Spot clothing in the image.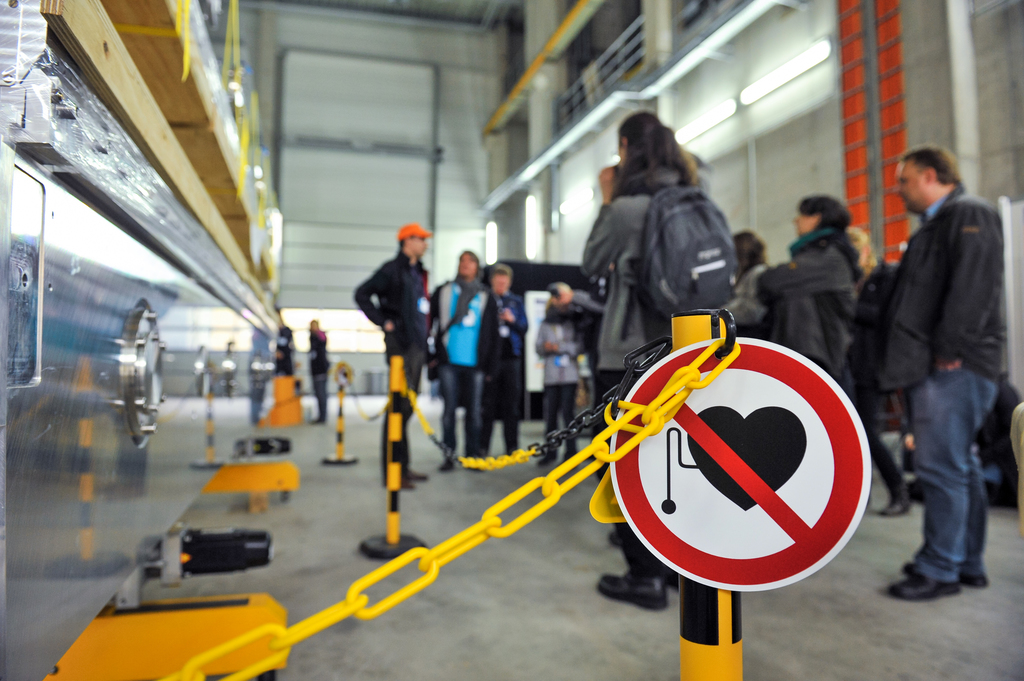
clothing found at region(532, 314, 579, 457).
